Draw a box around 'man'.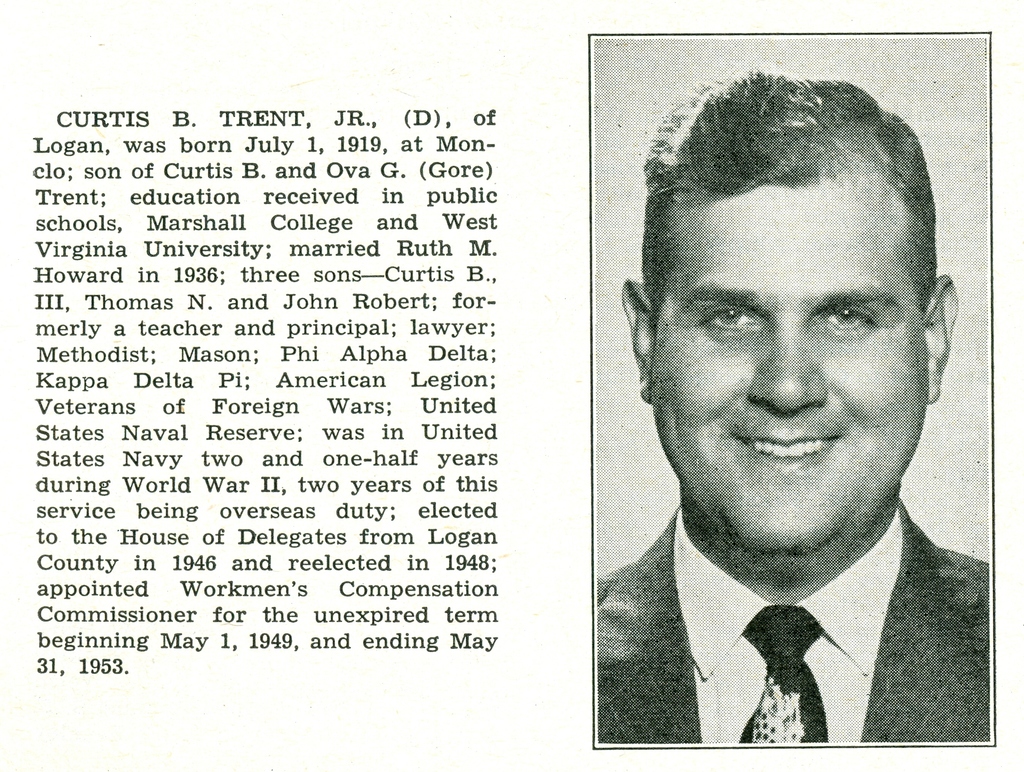
bbox=(593, 63, 992, 752).
